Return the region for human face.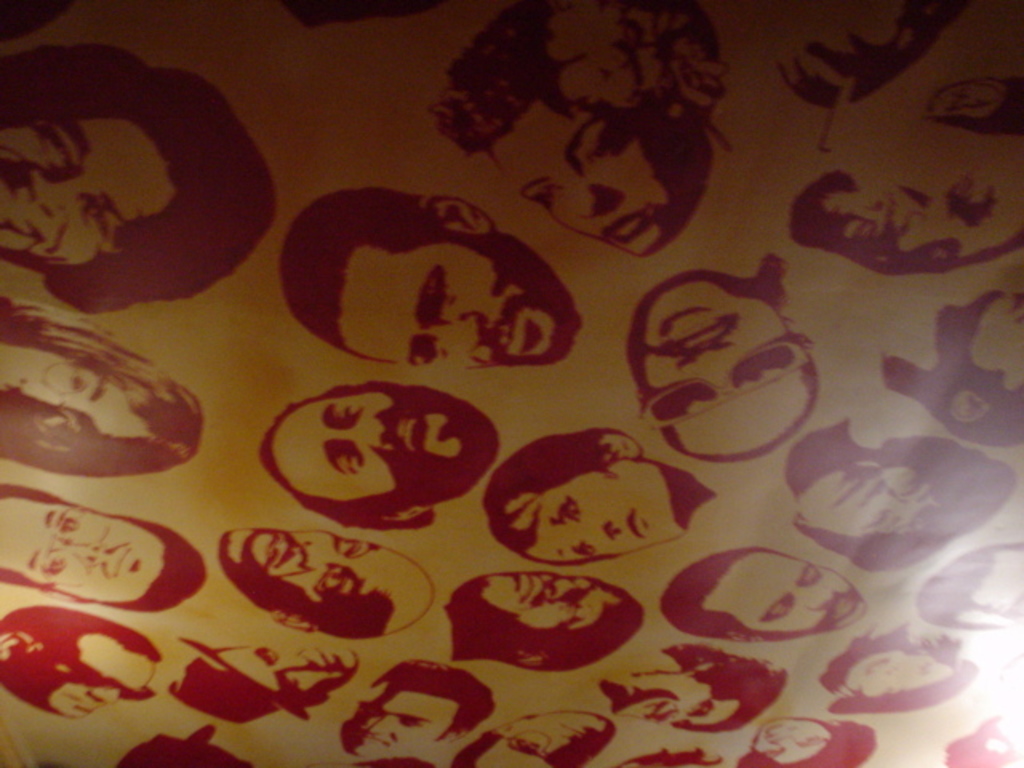
x1=949 y1=283 x2=1022 y2=410.
